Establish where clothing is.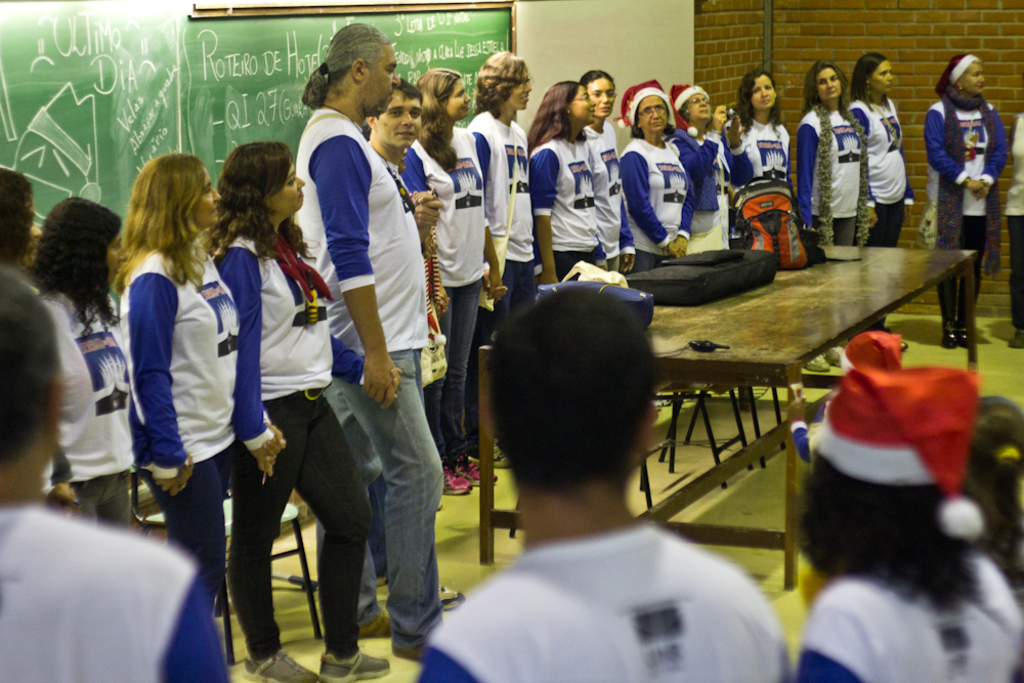
Established at (left=669, top=131, right=728, bottom=247).
